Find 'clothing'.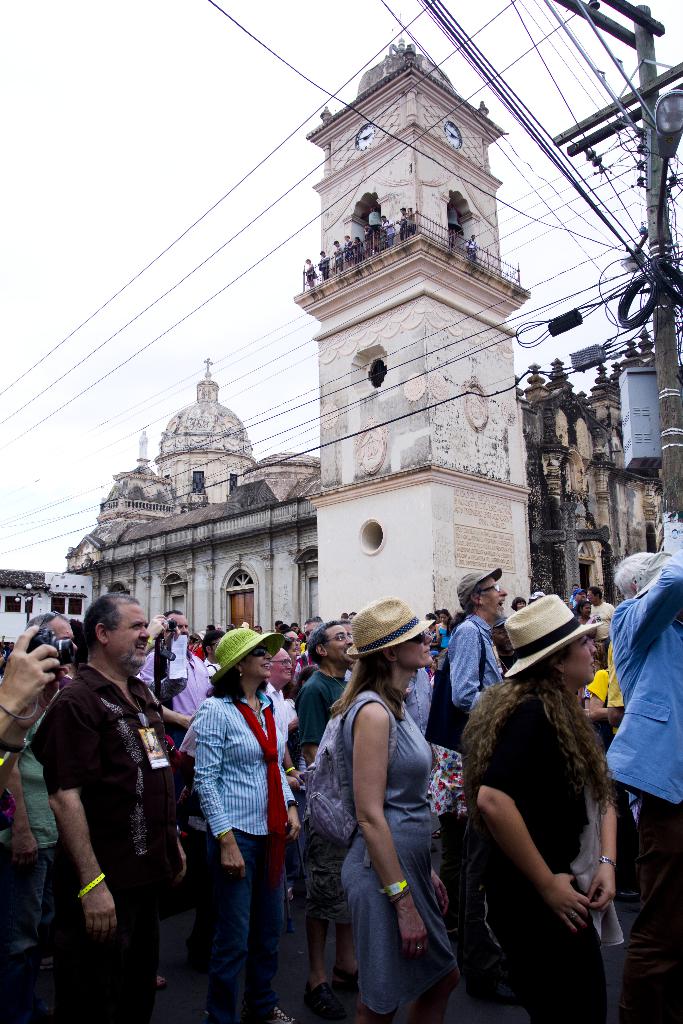
select_region(438, 607, 510, 710).
